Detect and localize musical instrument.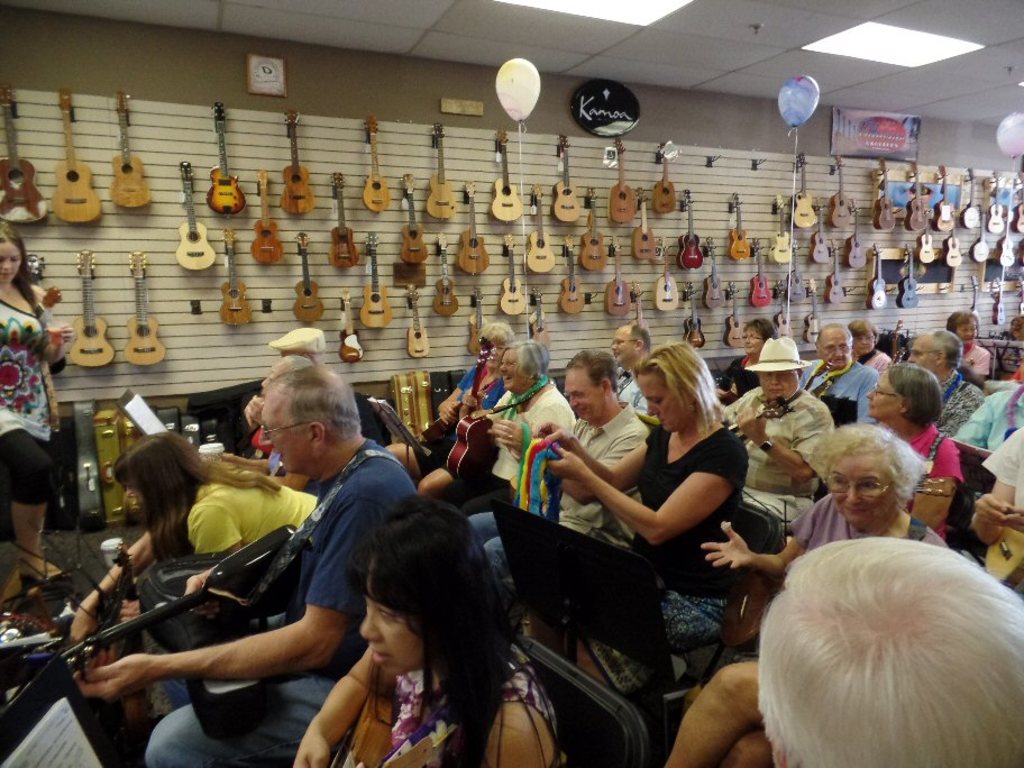
Localized at box(845, 201, 867, 267).
